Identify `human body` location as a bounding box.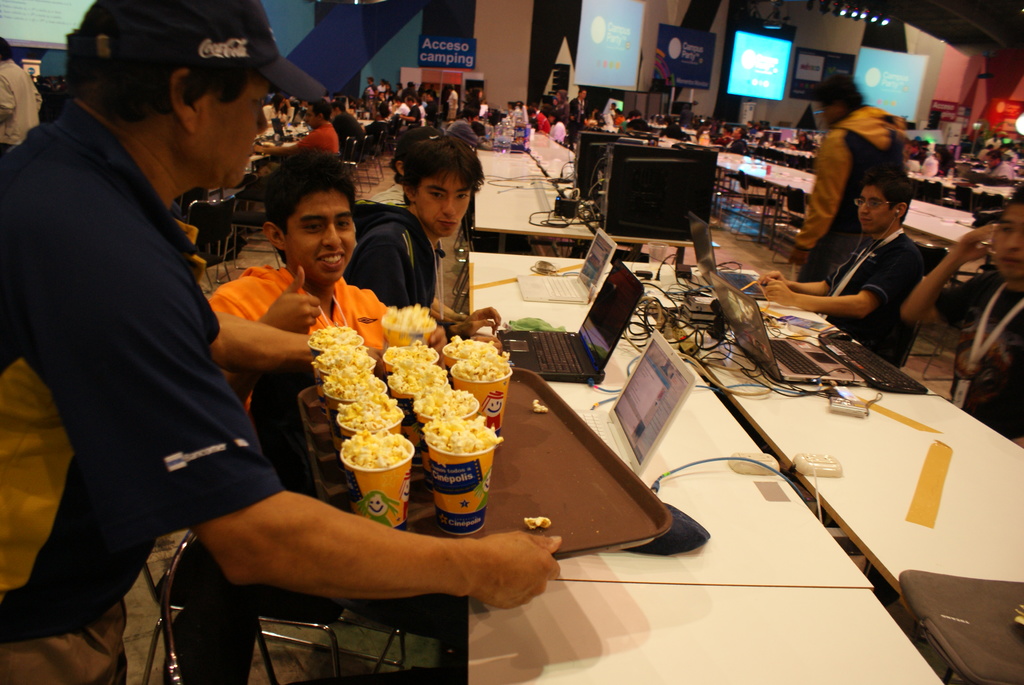
rect(786, 70, 909, 281).
